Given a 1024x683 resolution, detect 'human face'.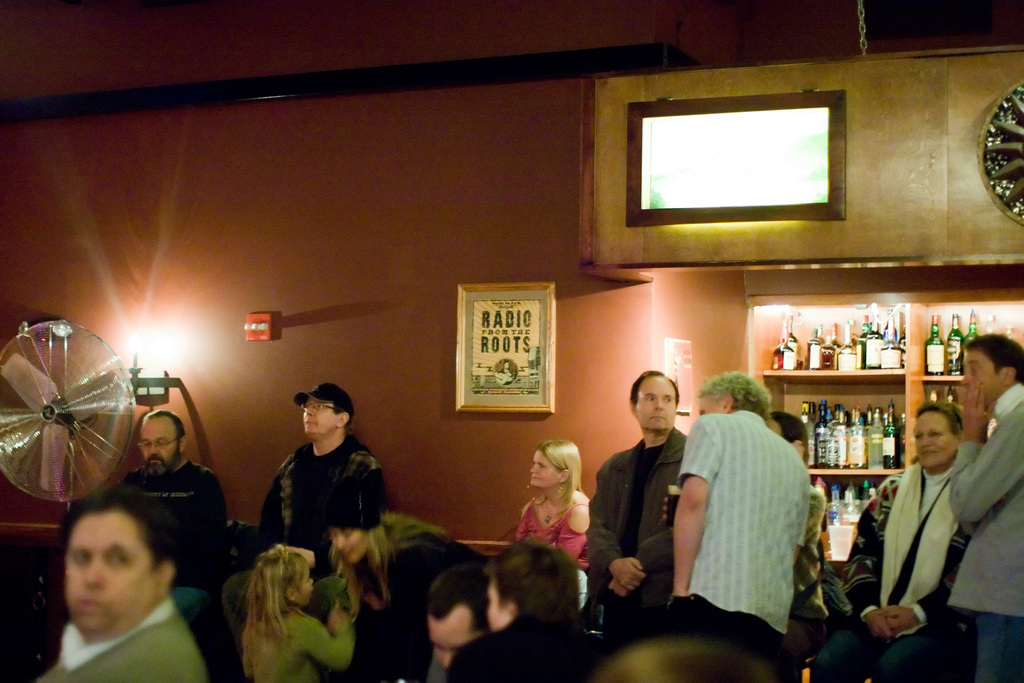
x1=502, y1=360, x2=510, y2=370.
